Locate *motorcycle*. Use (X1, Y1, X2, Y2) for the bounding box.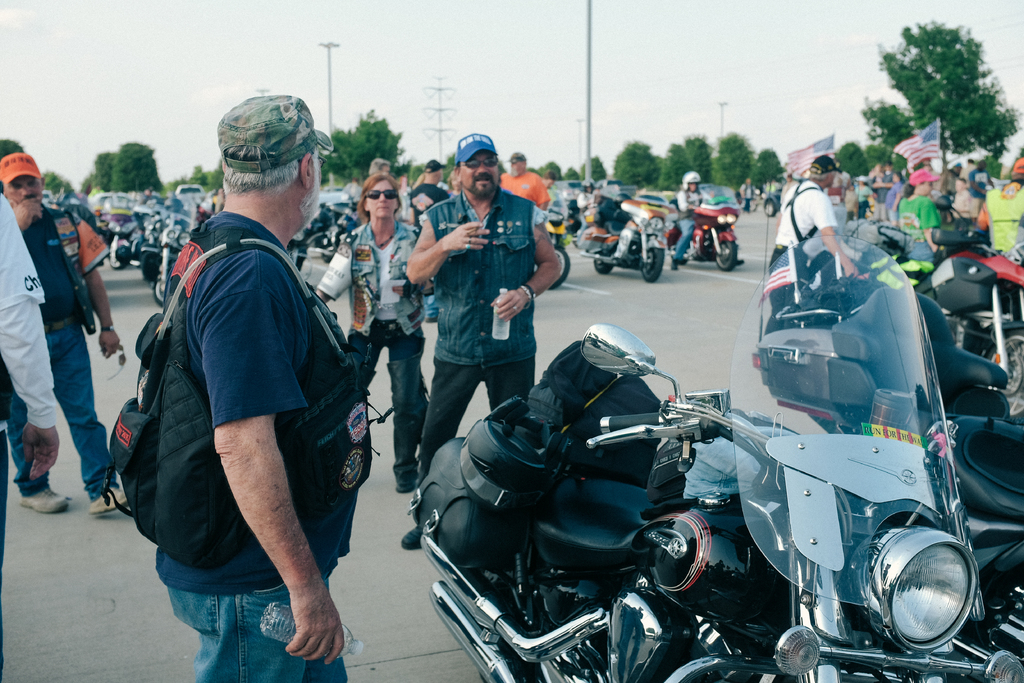
(145, 197, 194, 302).
